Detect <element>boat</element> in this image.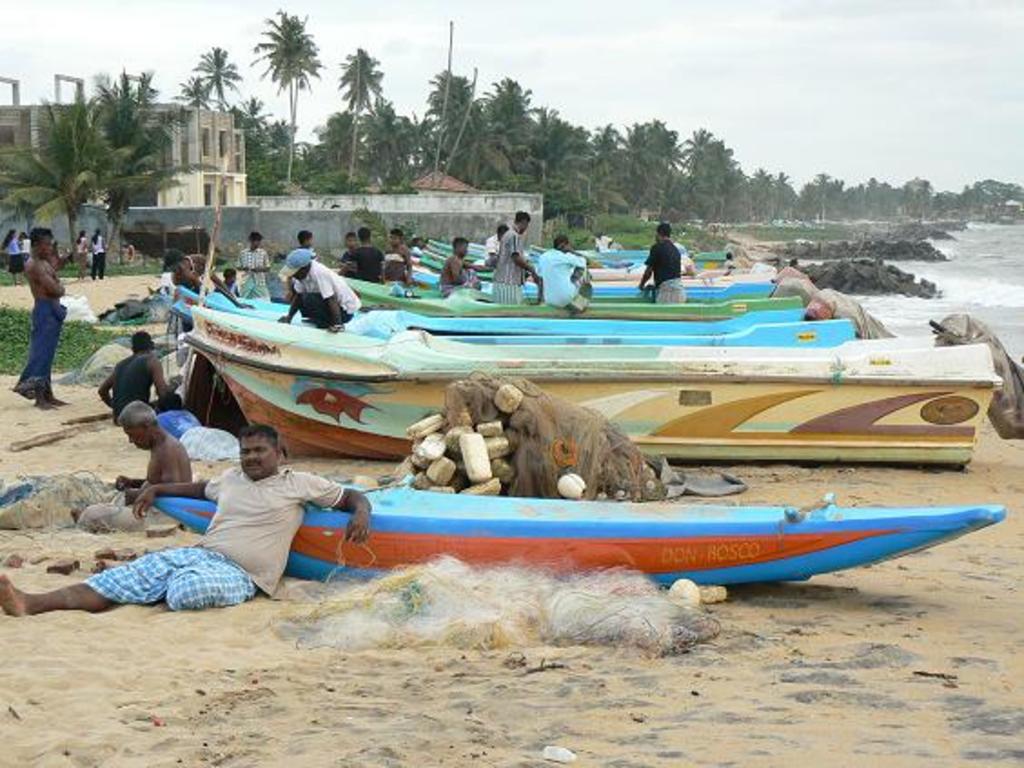
Detection: (x1=165, y1=448, x2=1023, y2=605).
